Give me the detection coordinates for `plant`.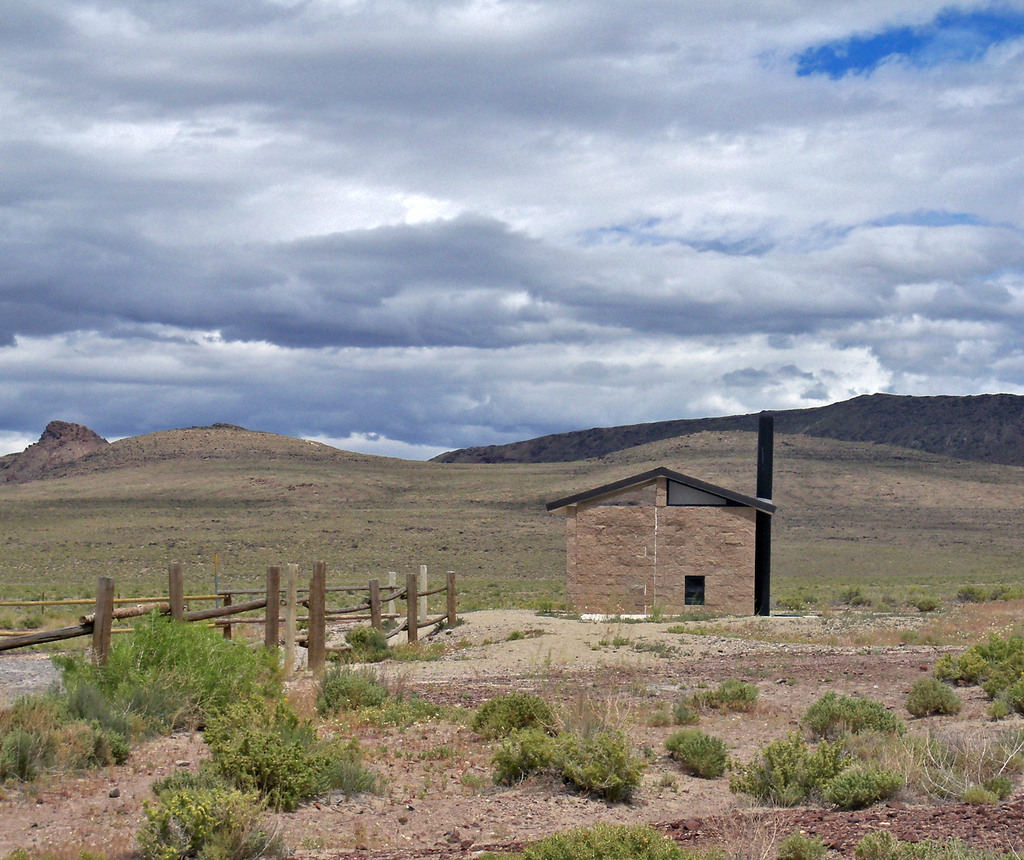
769:824:836:859.
